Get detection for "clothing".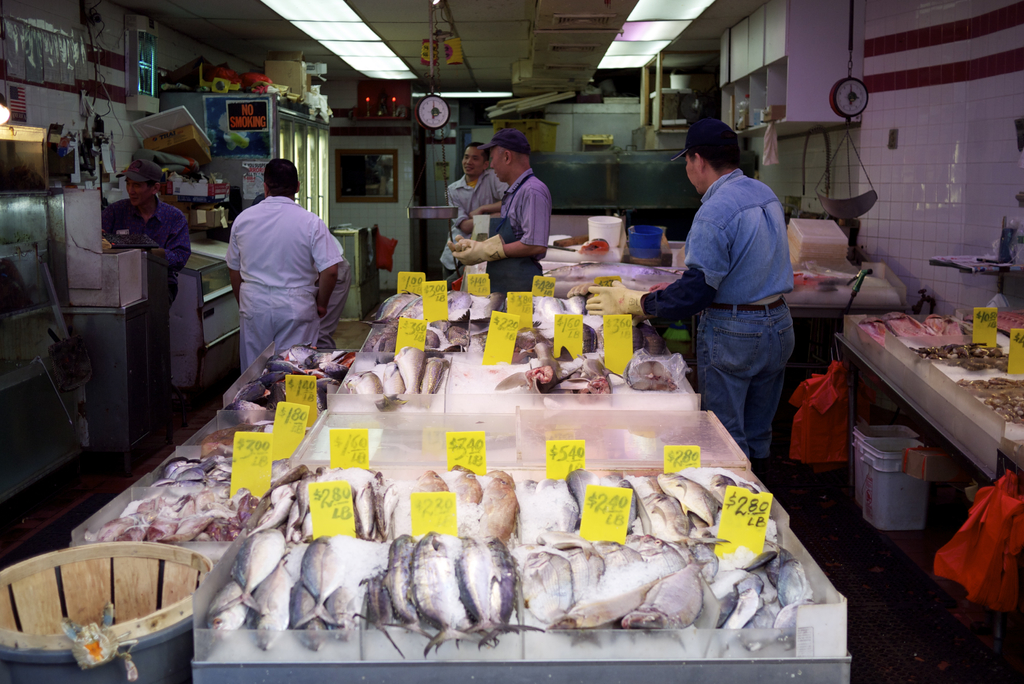
Detection: bbox=(222, 193, 339, 373).
